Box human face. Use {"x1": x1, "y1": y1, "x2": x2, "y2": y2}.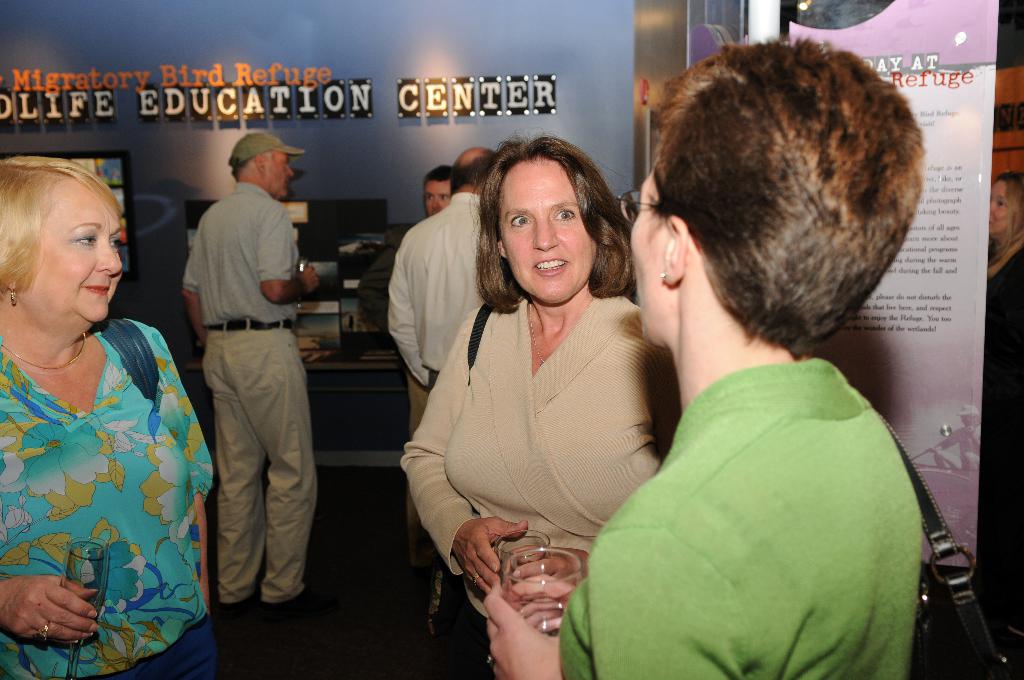
{"x1": 22, "y1": 172, "x2": 126, "y2": 324}.
